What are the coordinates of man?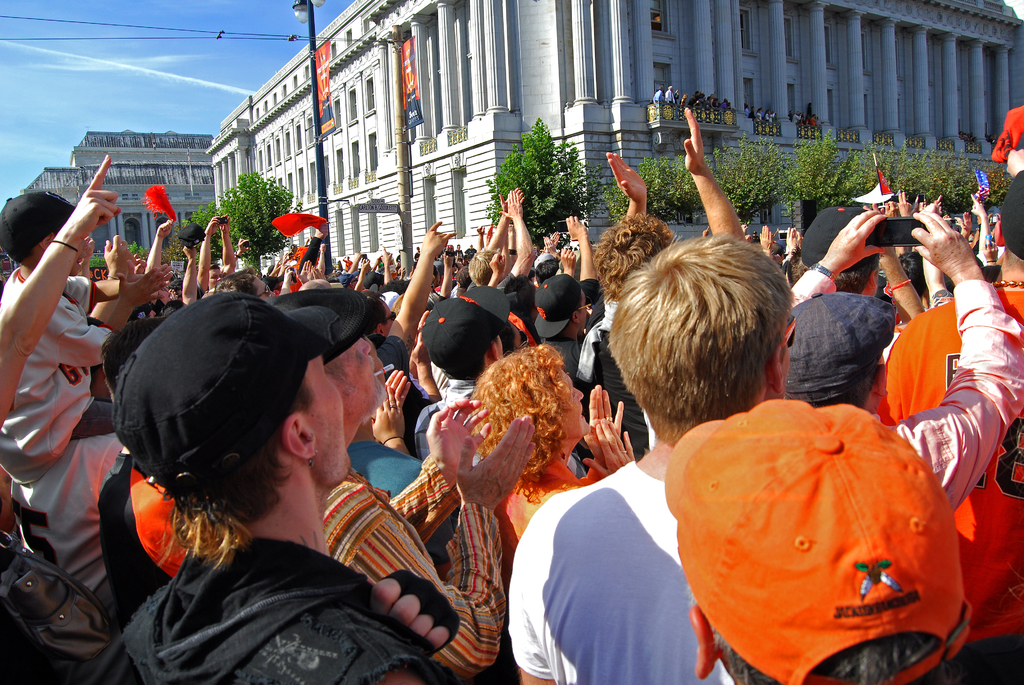
left=801, top=297, right=893, bottom=410.
